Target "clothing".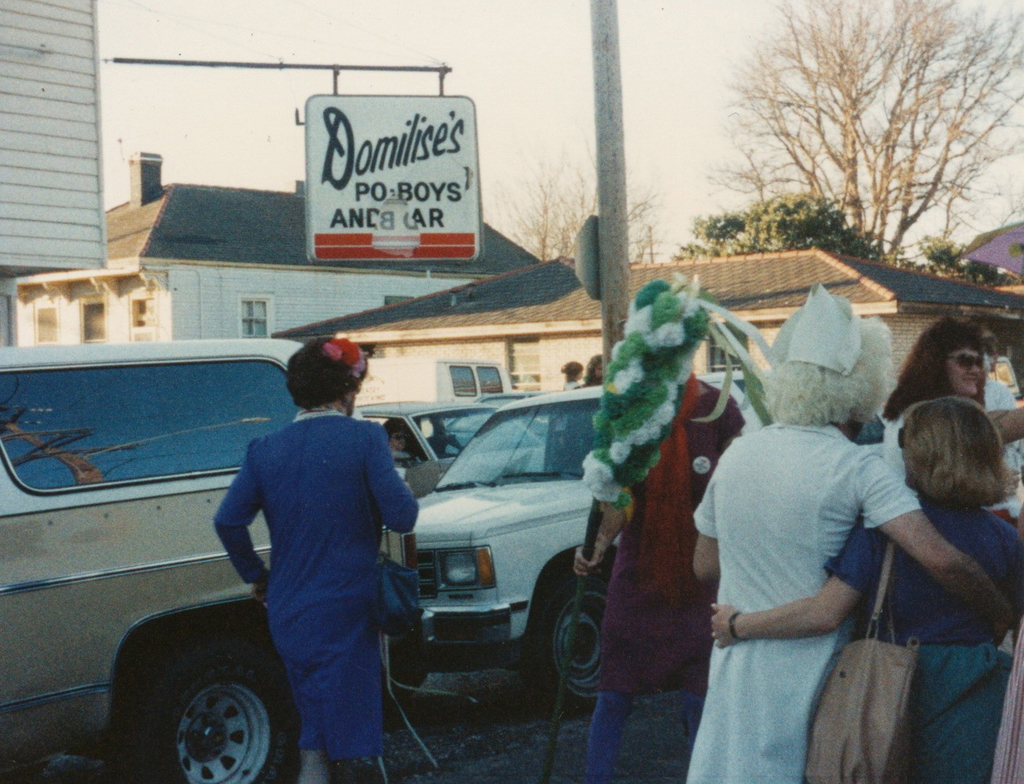
Target region: pyautogui.locateOnScreen(215, 407, 420, 763).
